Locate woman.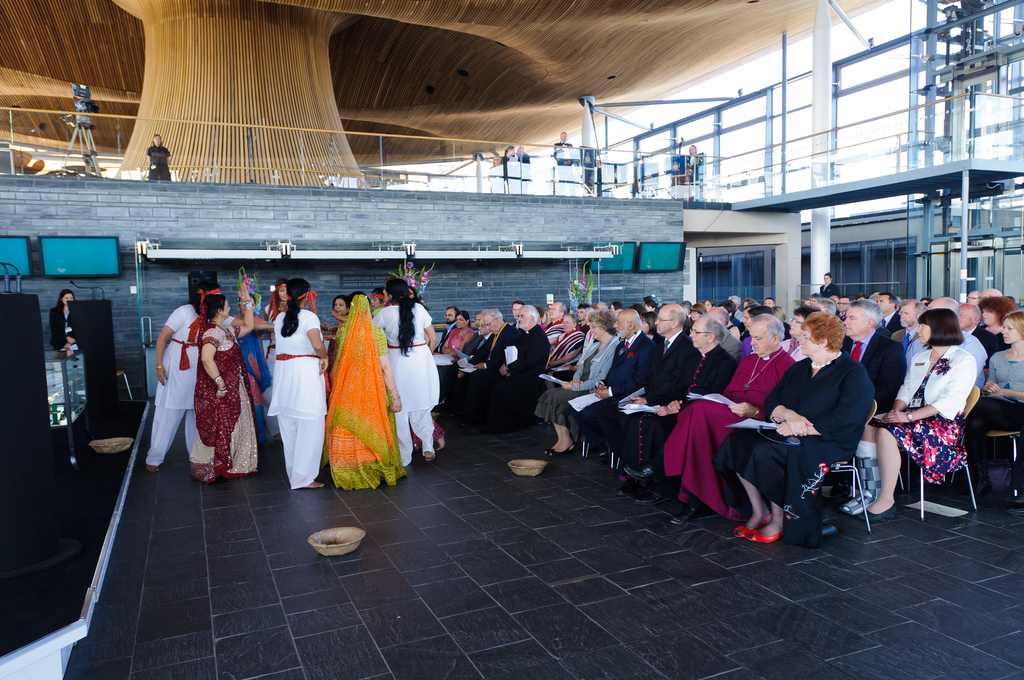
Bounding box: bbox(896, 295, 998, 531).
